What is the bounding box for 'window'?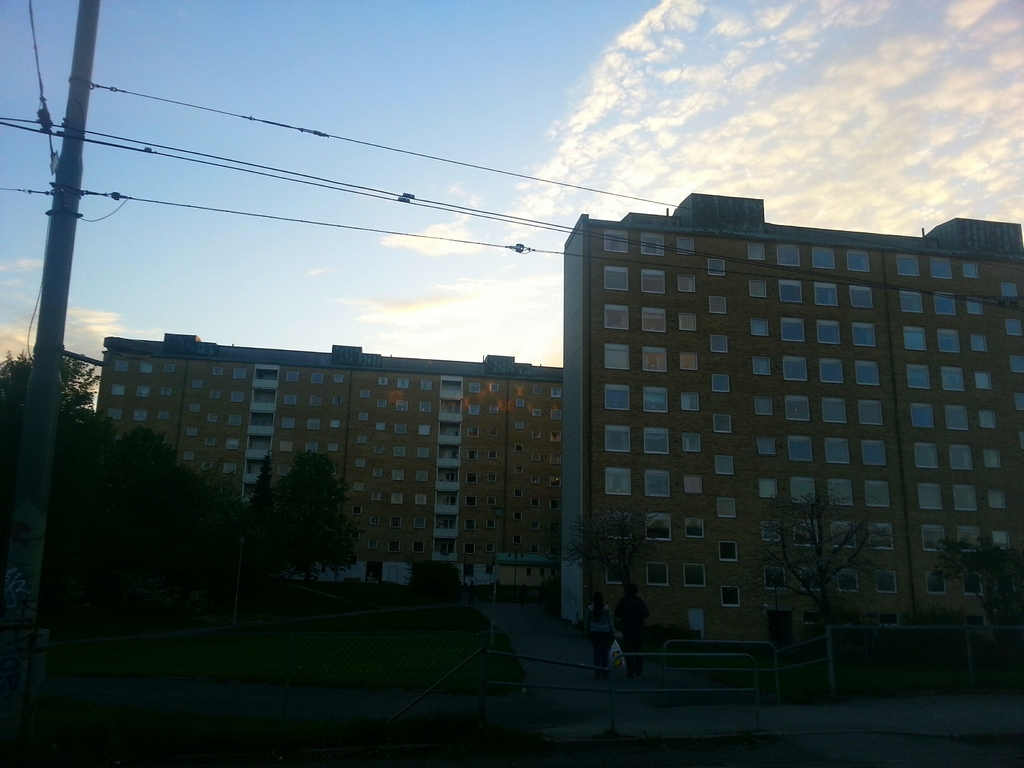
{"left": 707, "top": 259, "right": 728, "bottom": 276}.
